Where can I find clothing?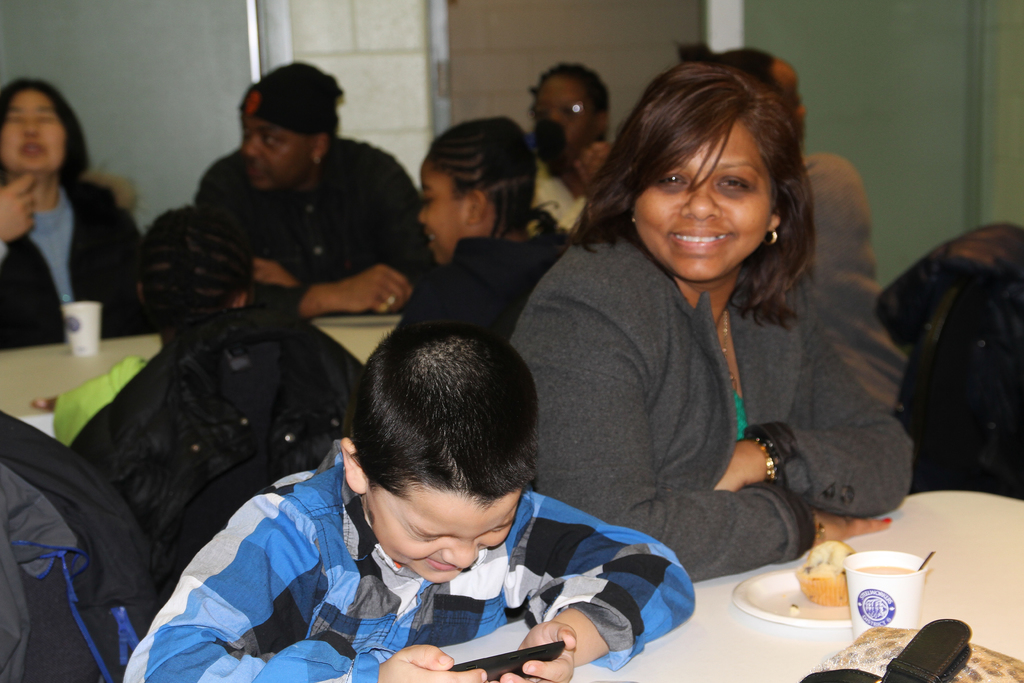
You can find it at Rect(0, 175, 155, 350).
